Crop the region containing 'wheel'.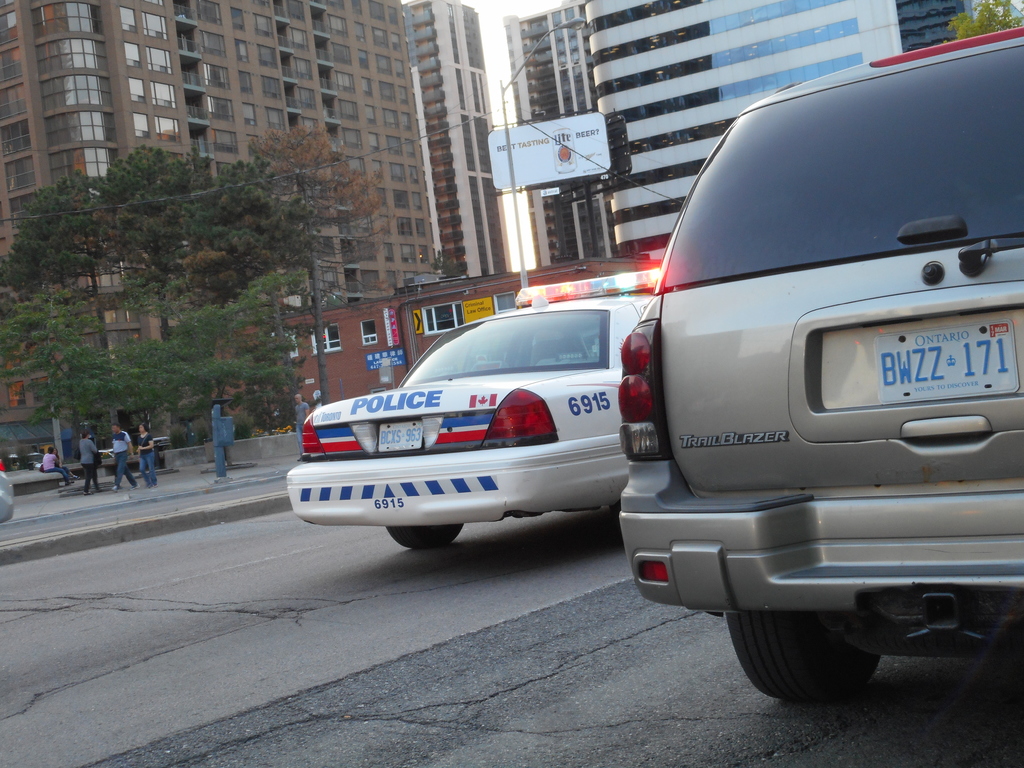
Crop region: box(385, 524, 468, 552).
